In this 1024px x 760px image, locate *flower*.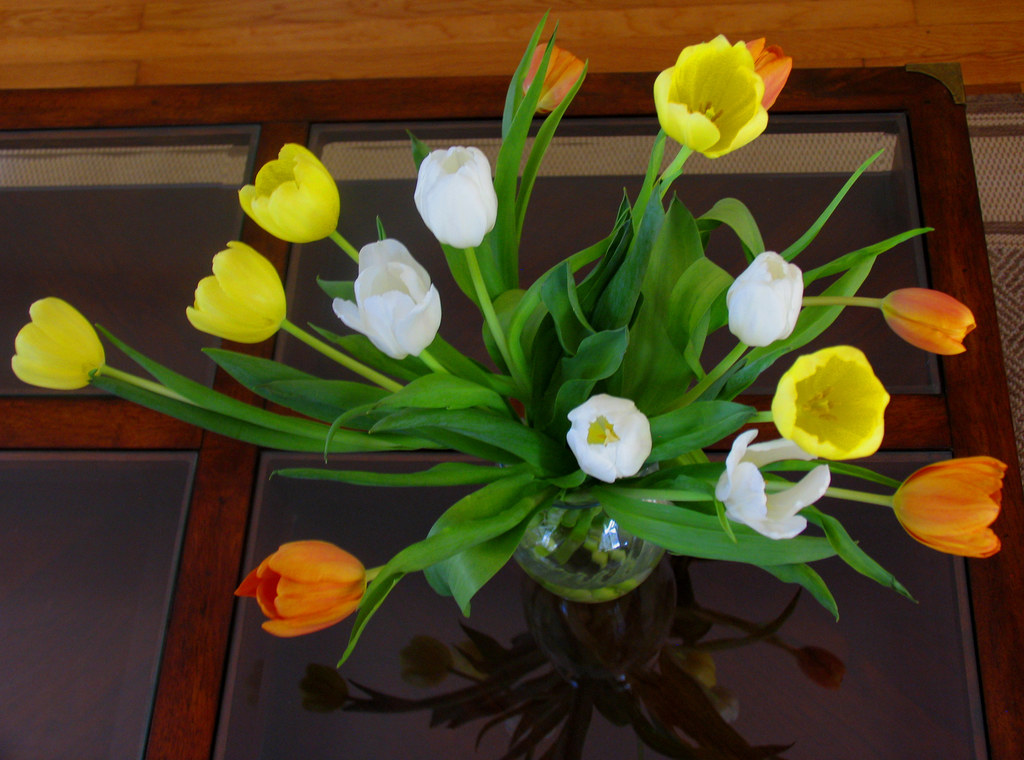
Bounding box: Rect(892, 456, 1009, 557).
